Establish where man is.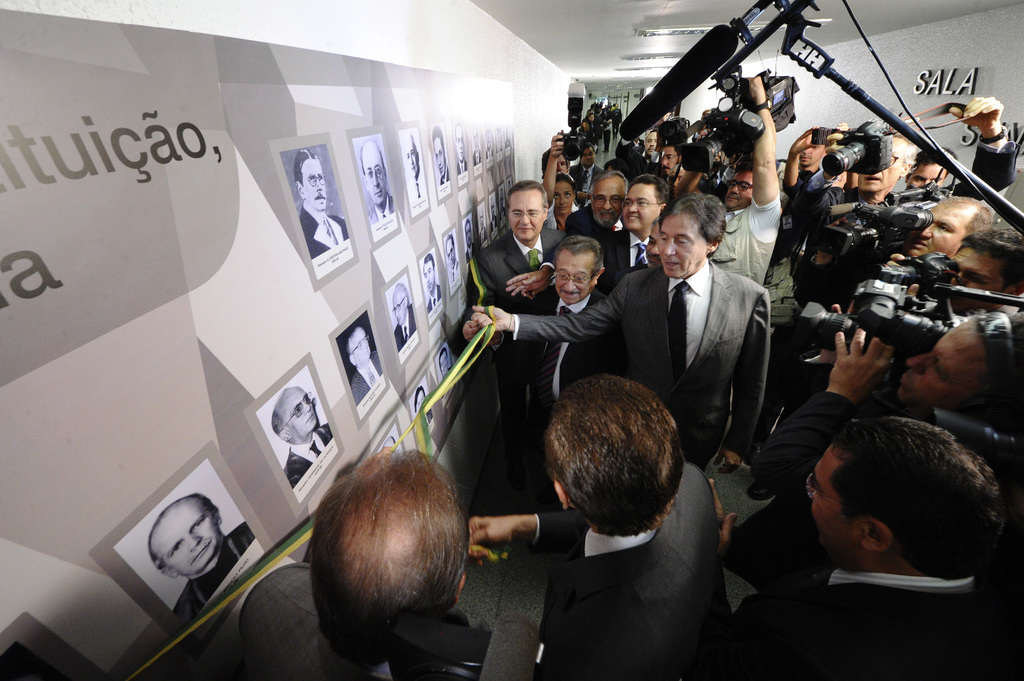
Established at (465, 220, 474, 261).
